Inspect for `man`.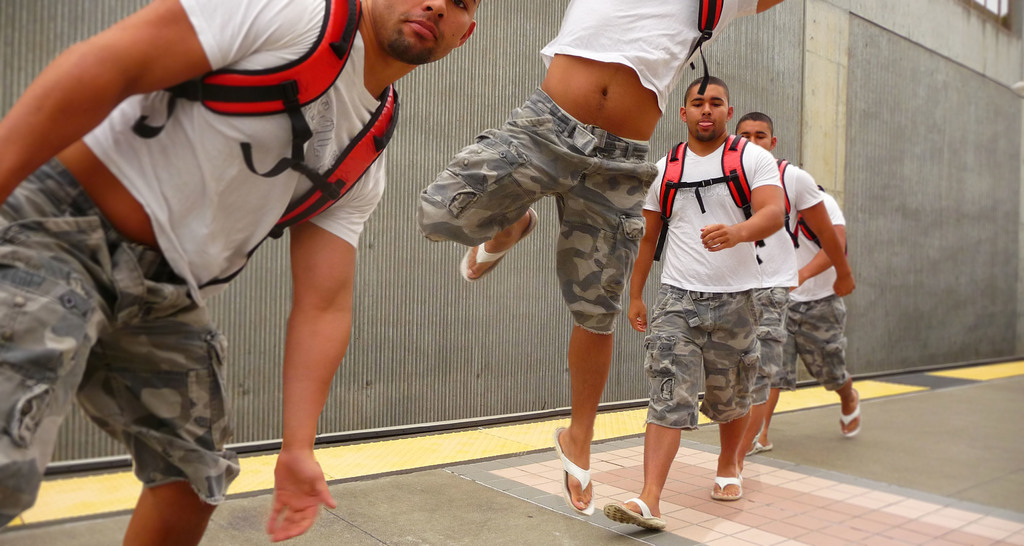
Inspection: <region>416, 0, 790, 514</region>.
